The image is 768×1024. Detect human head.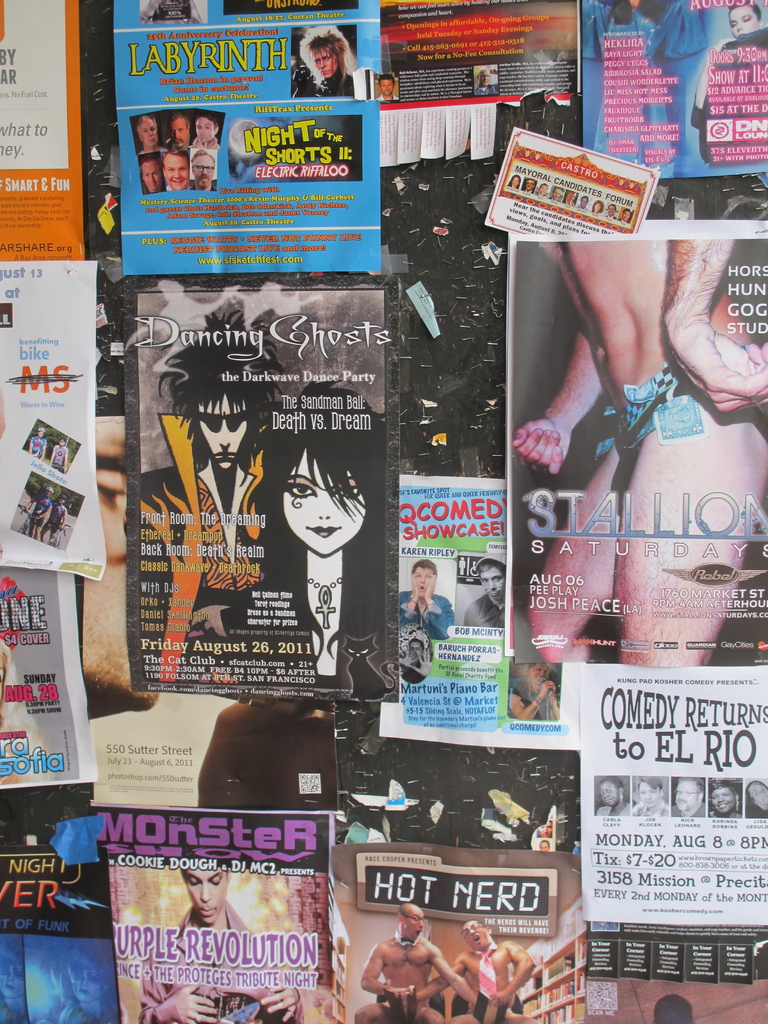
Detection: bbox=[473, 557, 501, 601].
